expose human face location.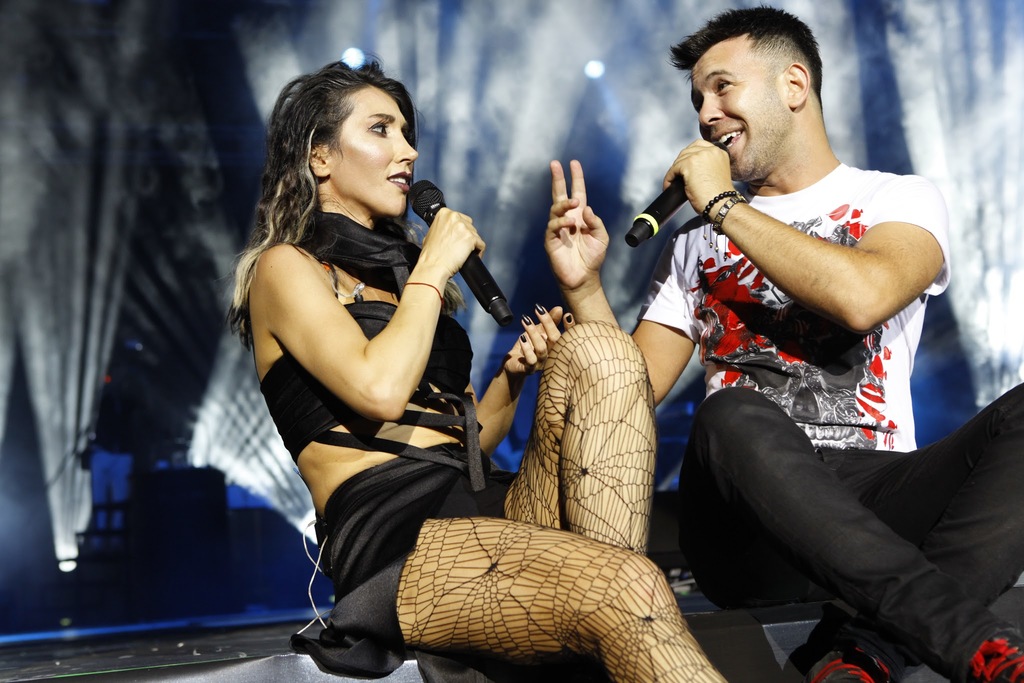
Exposed at l=325, t=85, r=414, b=216.
